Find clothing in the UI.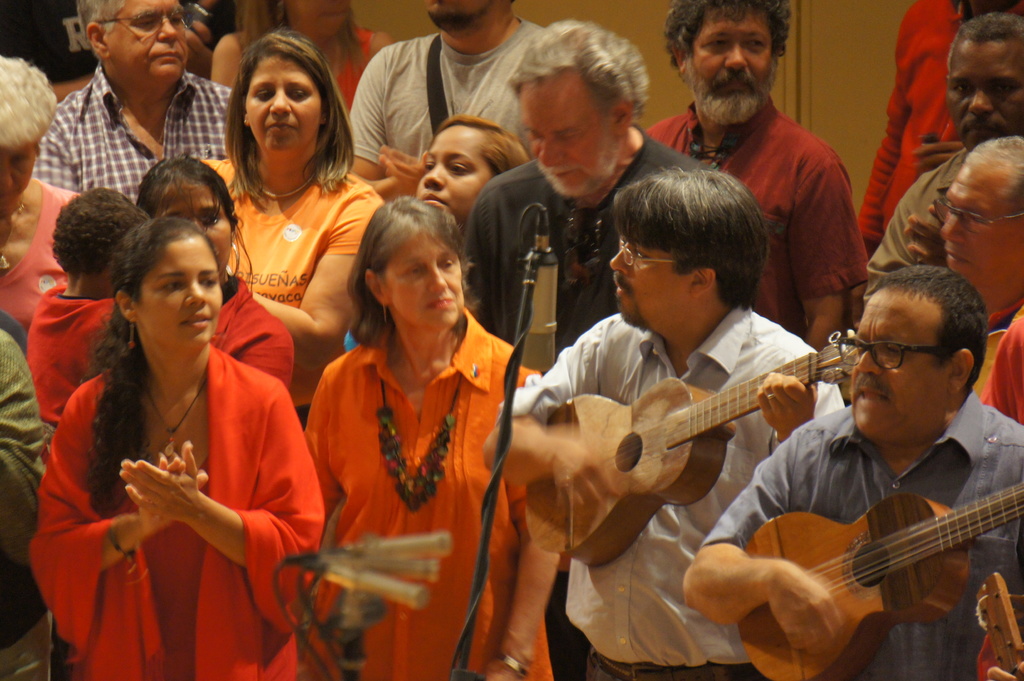
UI element at 976:308:1023:426.
